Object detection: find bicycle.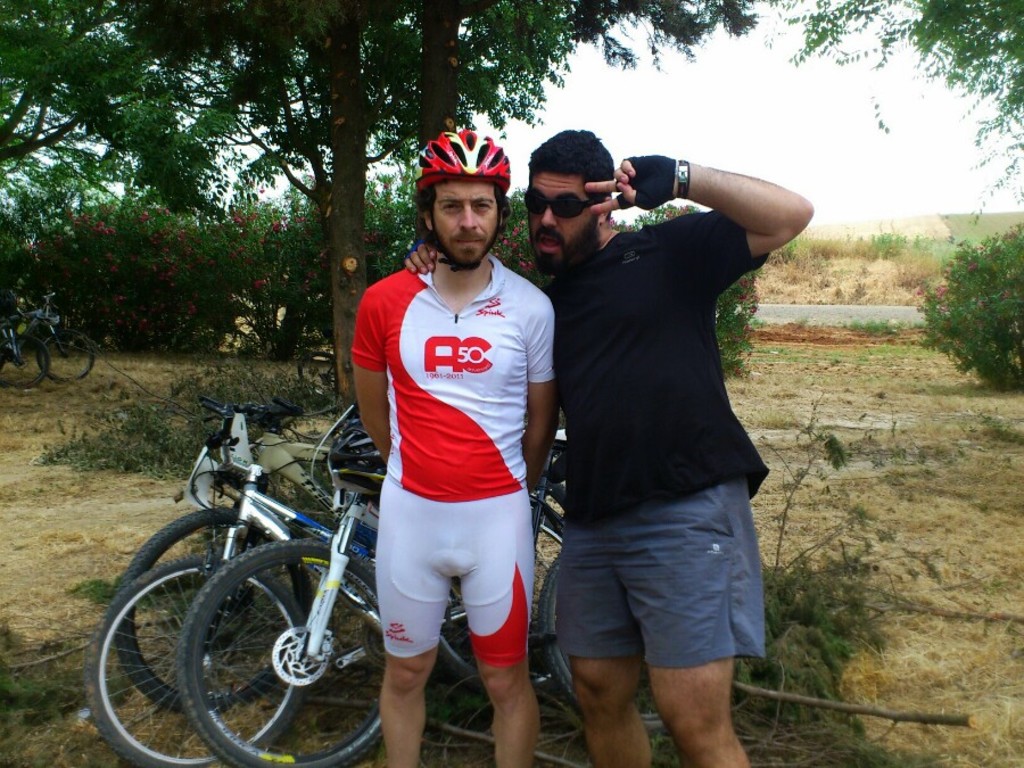
<region>0, 296, 50, 389</region>.
